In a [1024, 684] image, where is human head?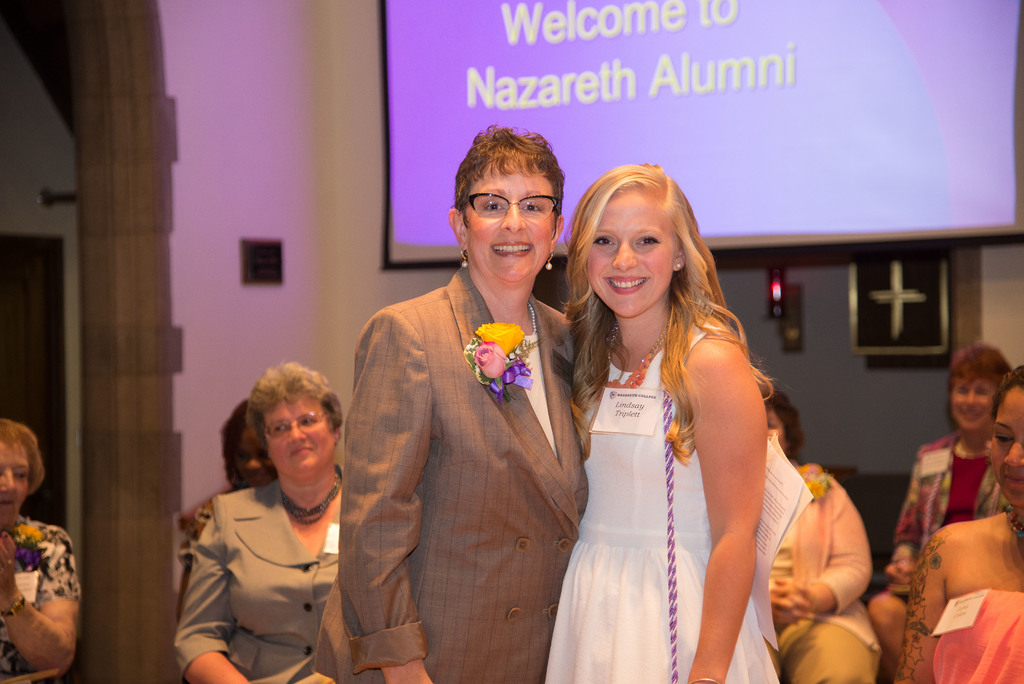
(0,418,42,526).
